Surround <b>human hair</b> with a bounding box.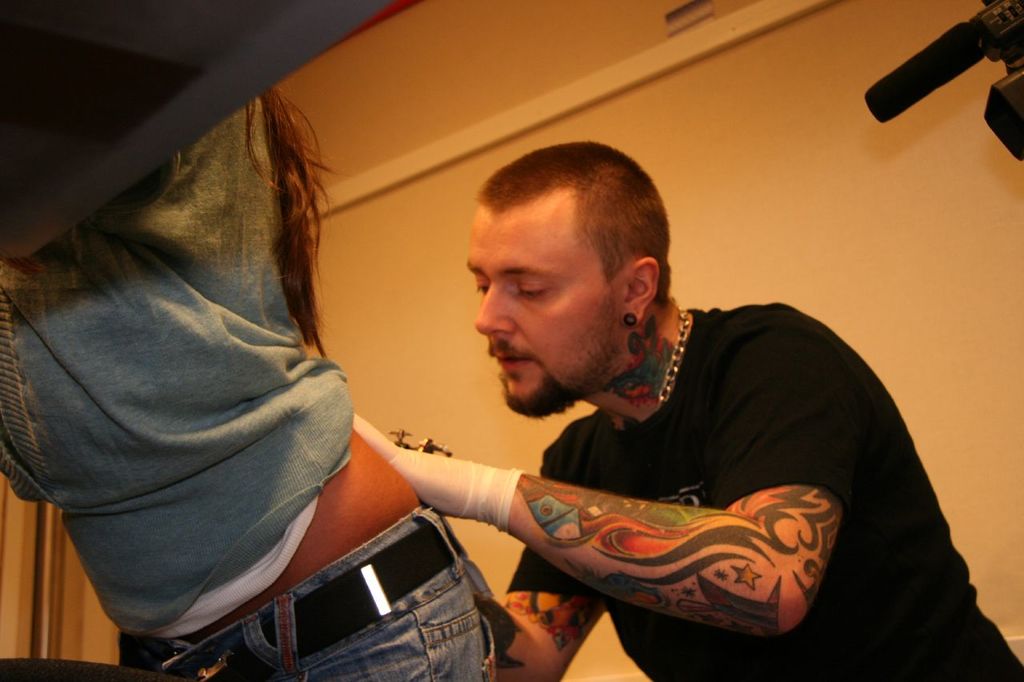
region(474, 140, 669, 314).
